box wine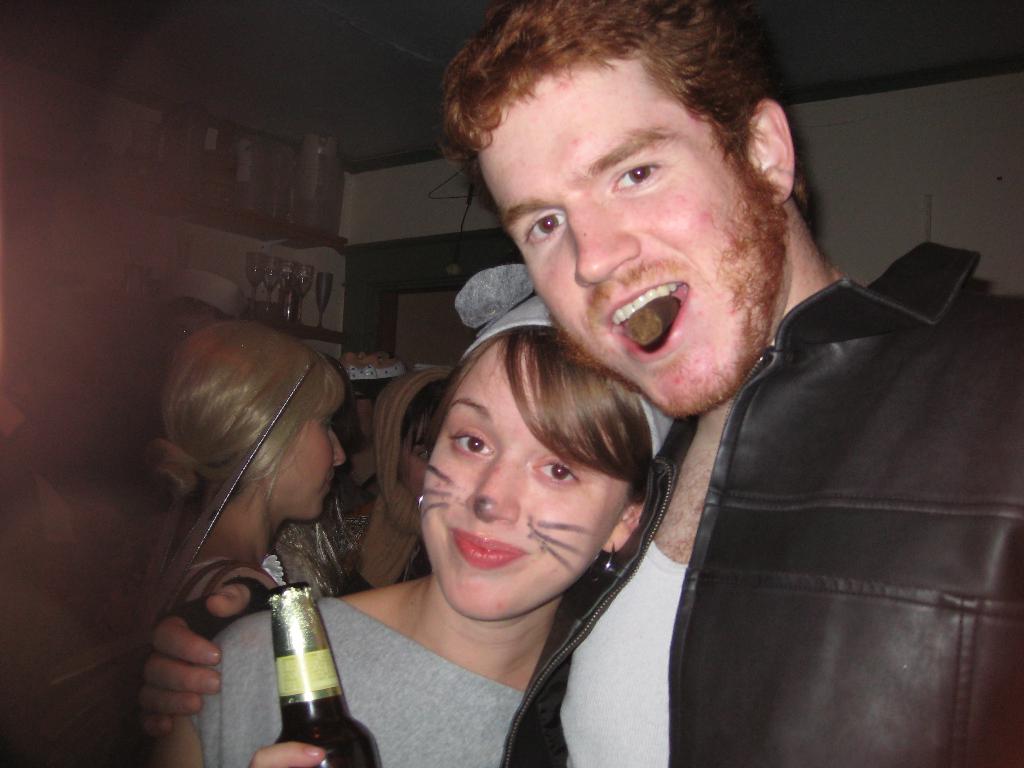
(x1=267, y1=574, x2=386, y2=766)
